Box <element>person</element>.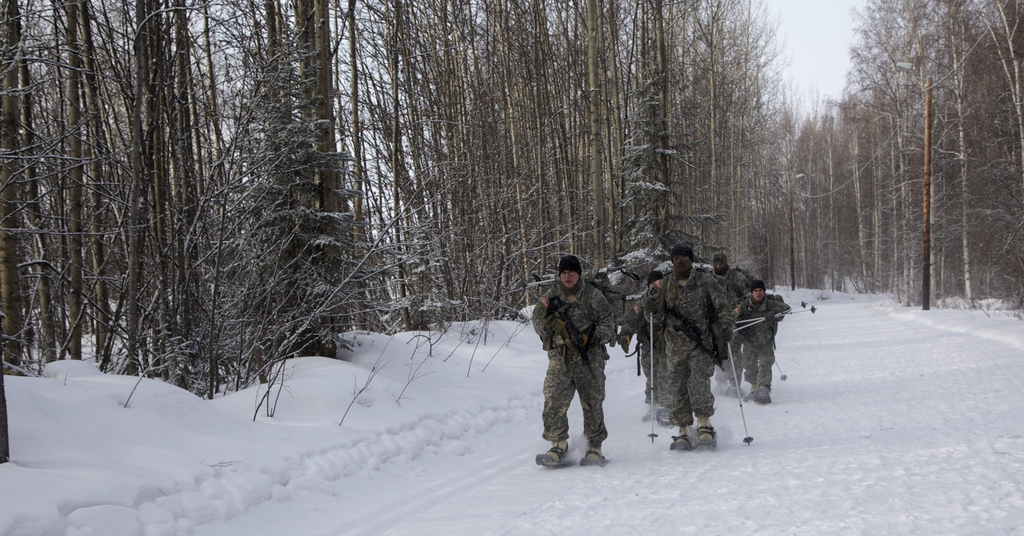
[729, 272, 790, 402].
